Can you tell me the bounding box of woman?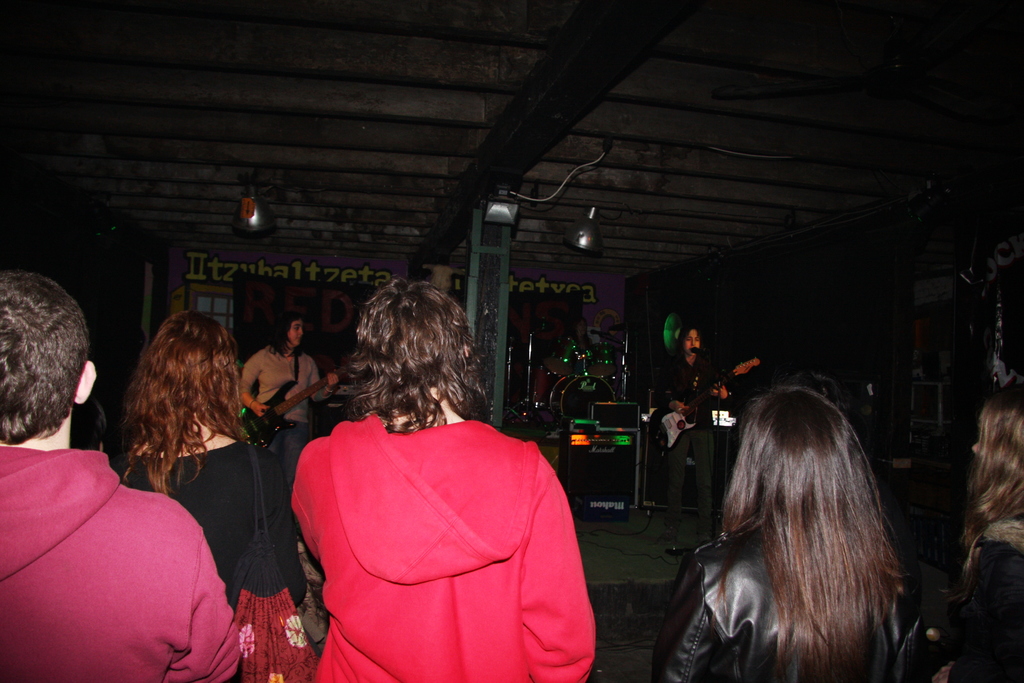
bbox(235, 308, 340, 491).
